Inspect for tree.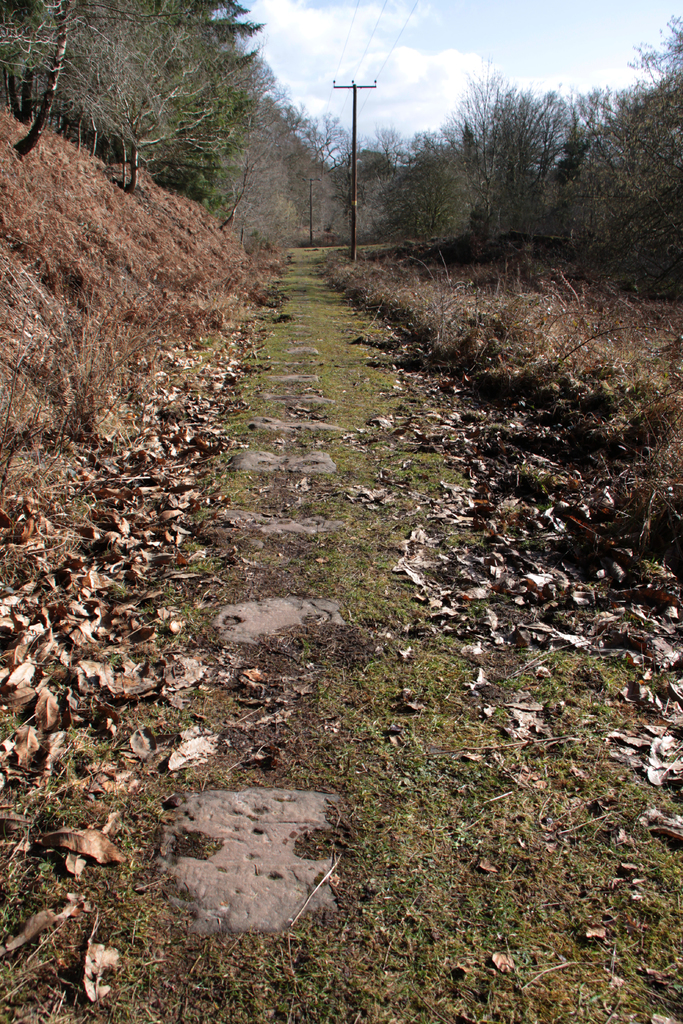
Inspection: [x1=82, y1=3, x2=202, y2=185].
